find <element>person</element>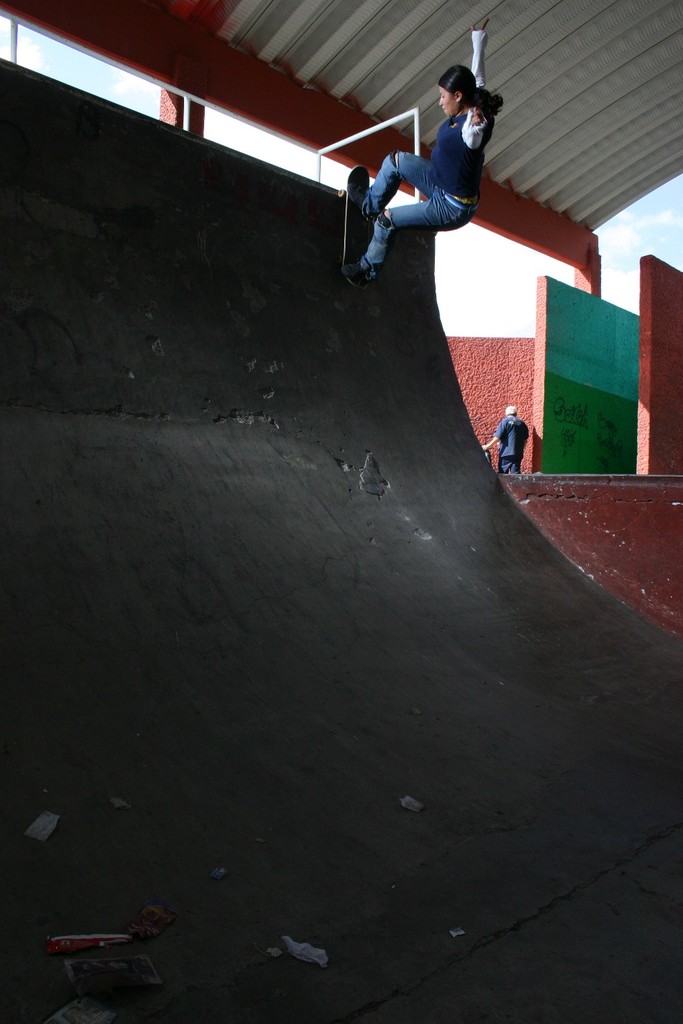
(left=483, top=406, right=528, bottom=473)
